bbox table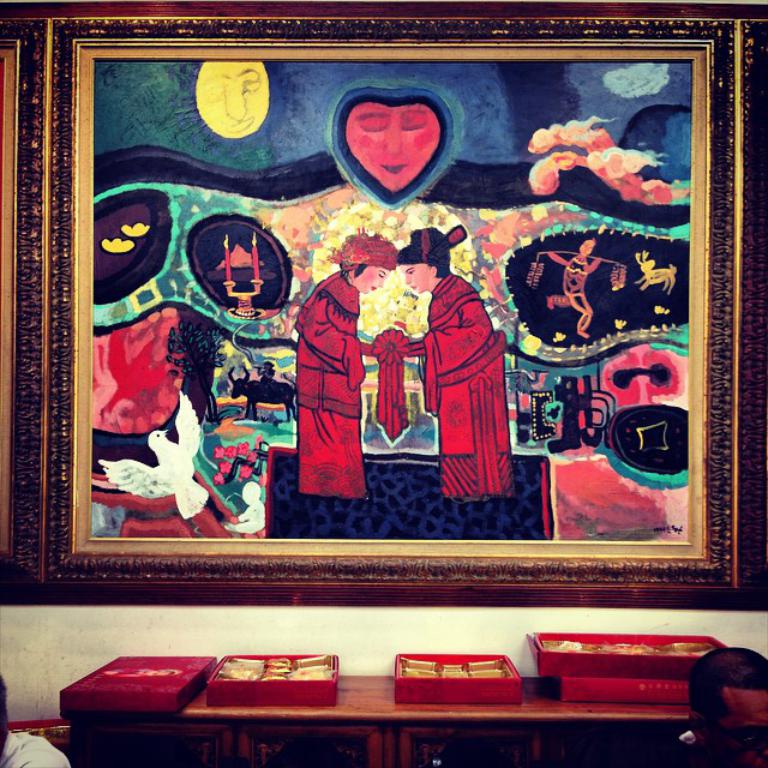
region(54, 642, 767, 767)
